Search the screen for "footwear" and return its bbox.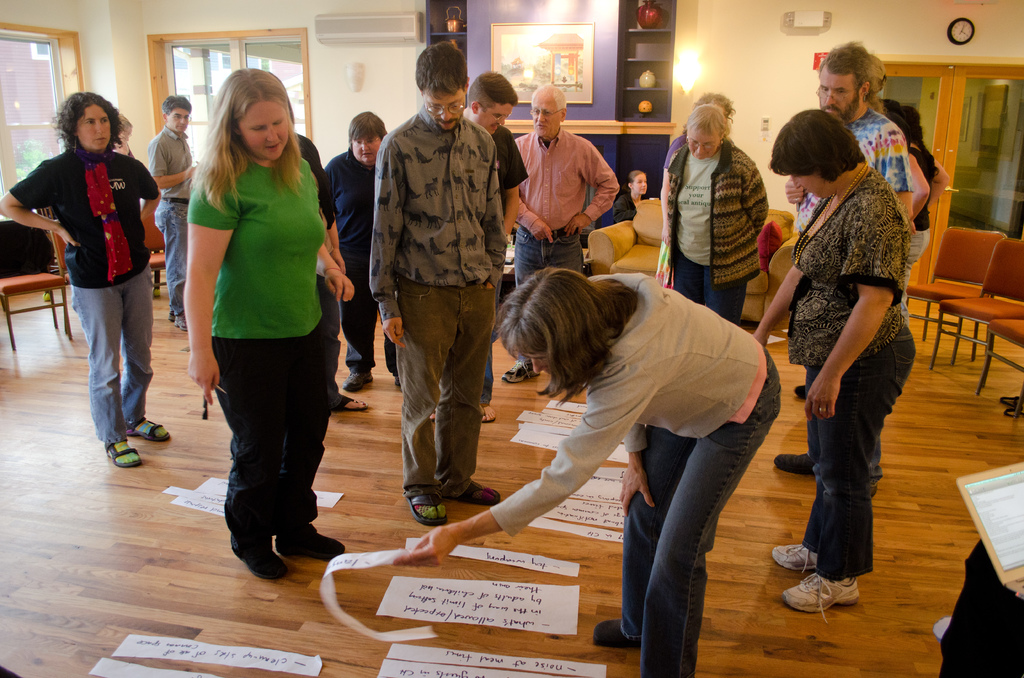
Found: 274/523/346/561.
